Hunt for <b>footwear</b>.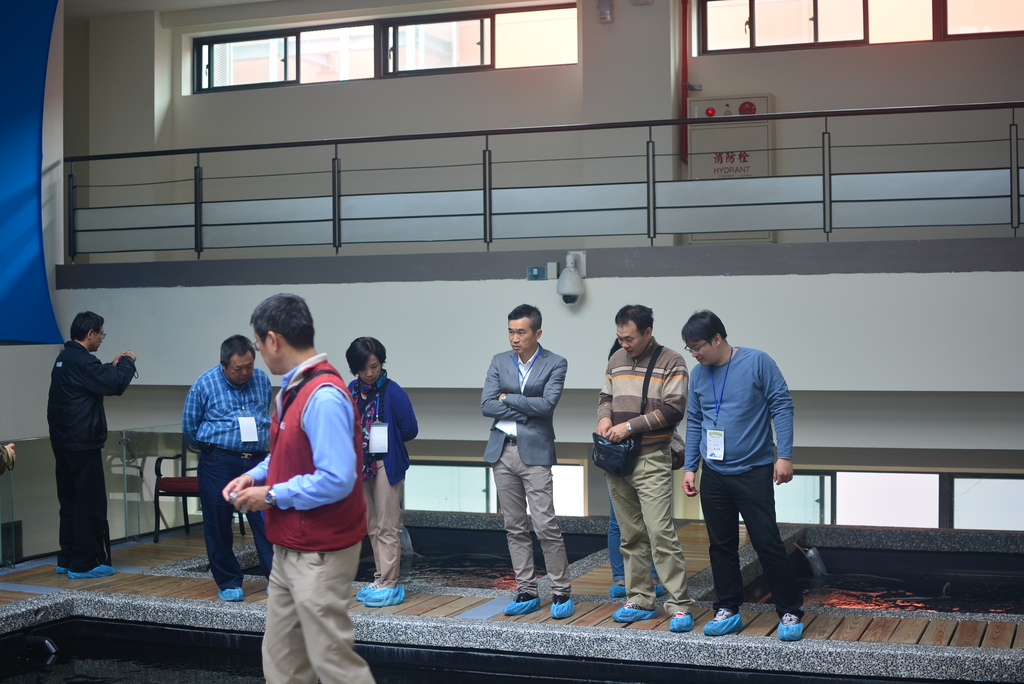
Hunted down at rect(356, 579, 378, 599).
